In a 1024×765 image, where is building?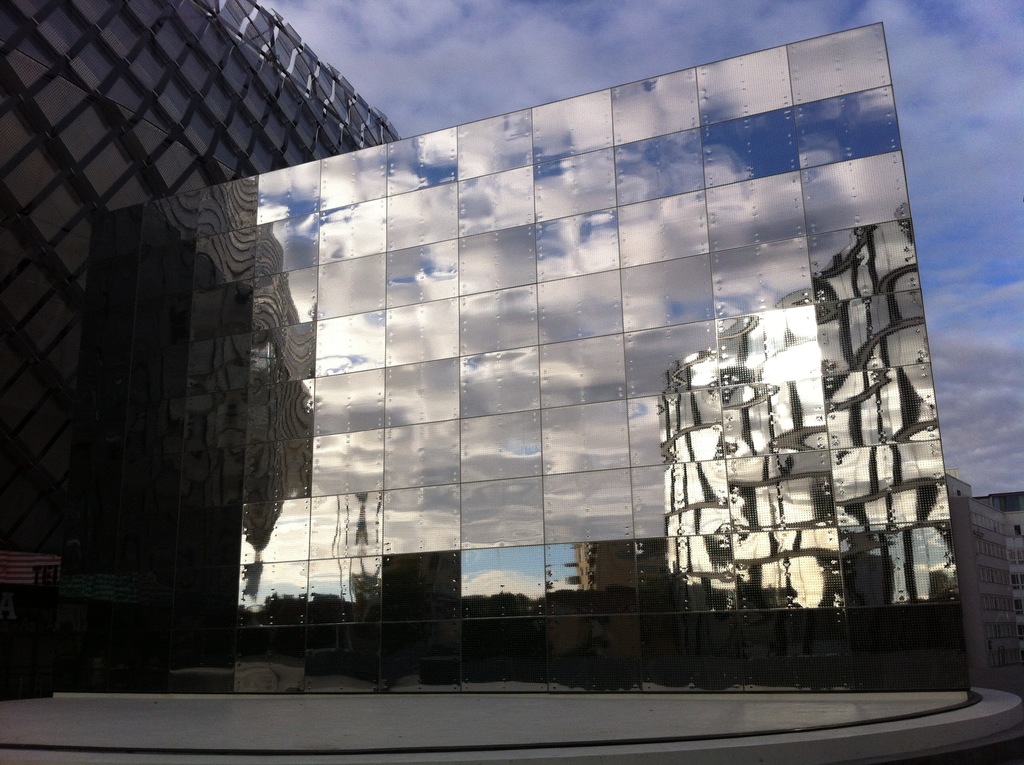
(x1=1, y1=0, x2=1023, y2=761).
